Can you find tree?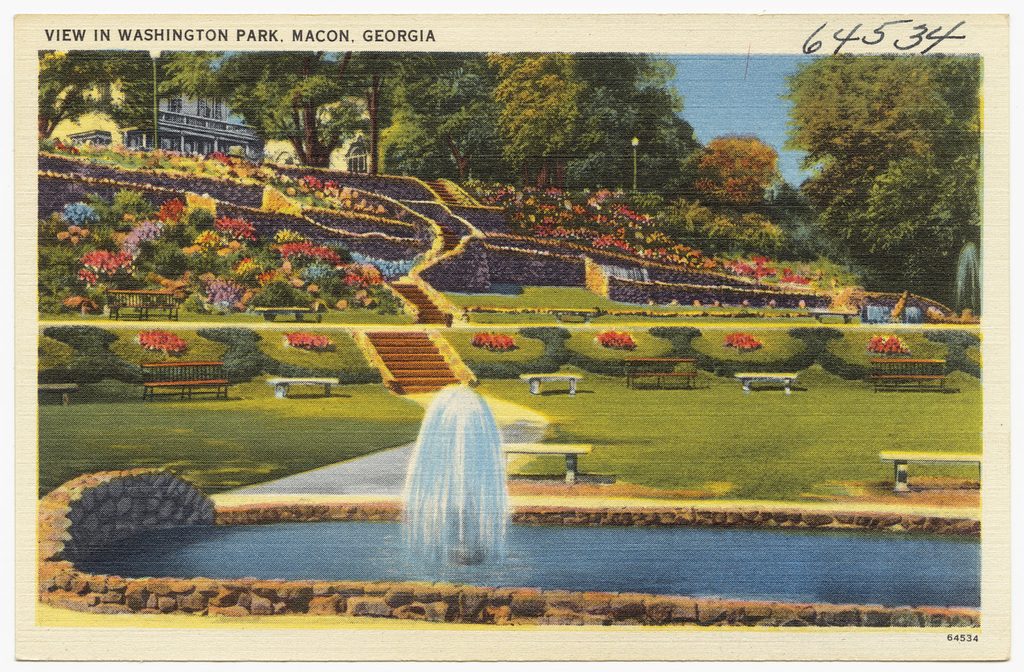
Yes, bounding box: 771/44/993/314.
